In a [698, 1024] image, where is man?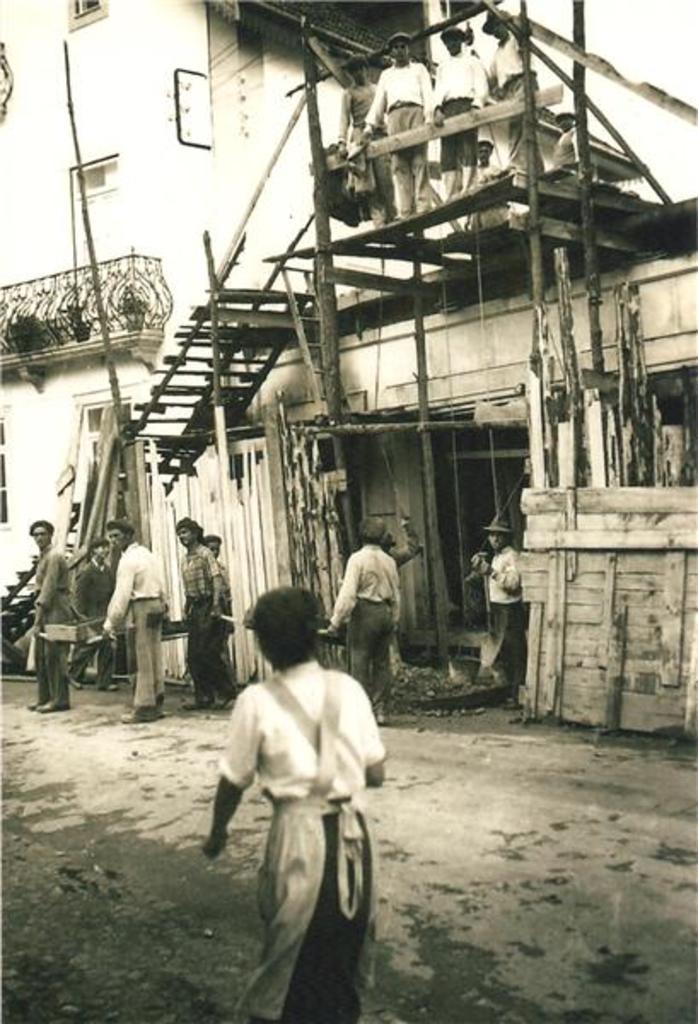
box(177, 514, 236, 713).
